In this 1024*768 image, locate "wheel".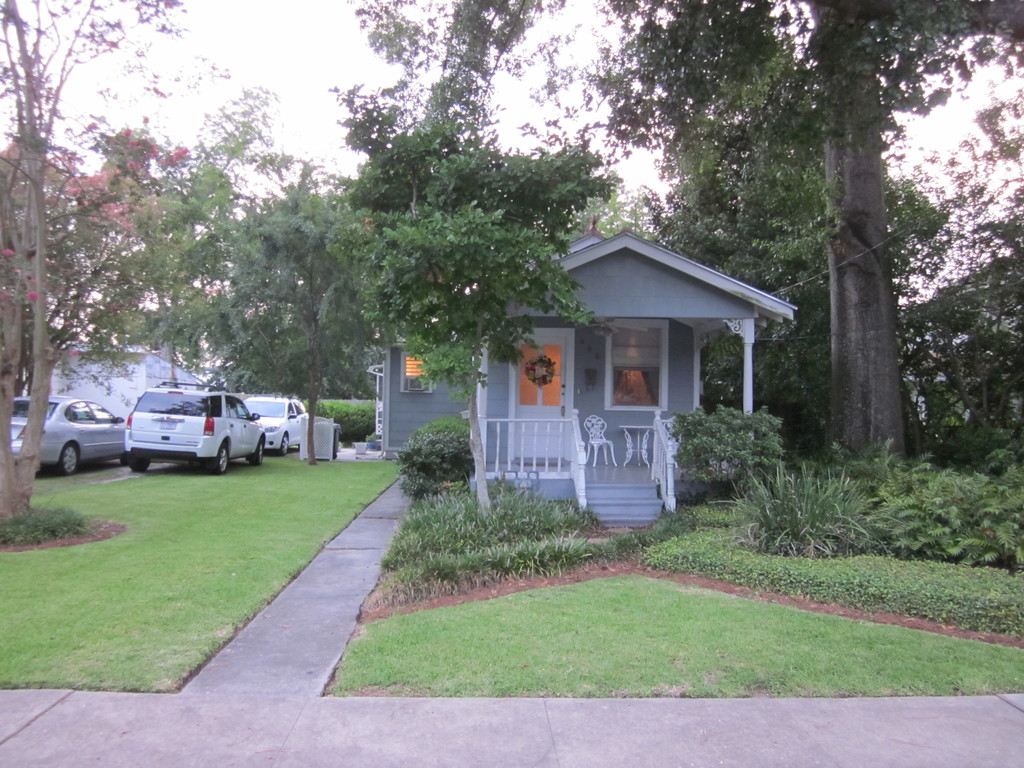
Bounding box: {"x1": 122, "y1": 458, "x2": 130, "y2": 467}.
